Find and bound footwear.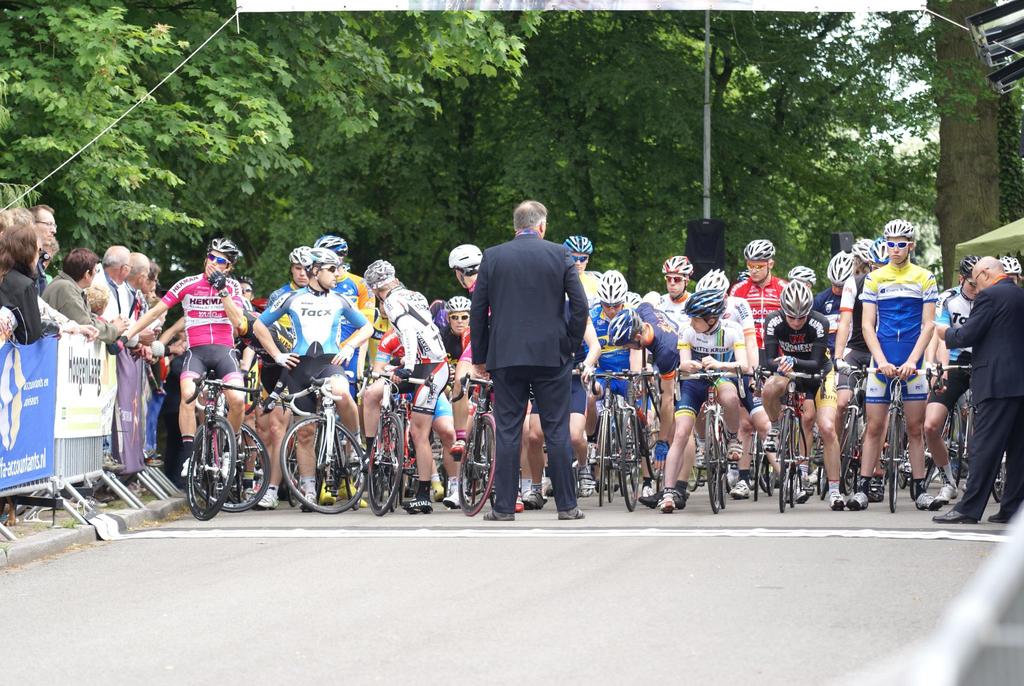
Bound: l=242, t=487, r=253, b=504.
